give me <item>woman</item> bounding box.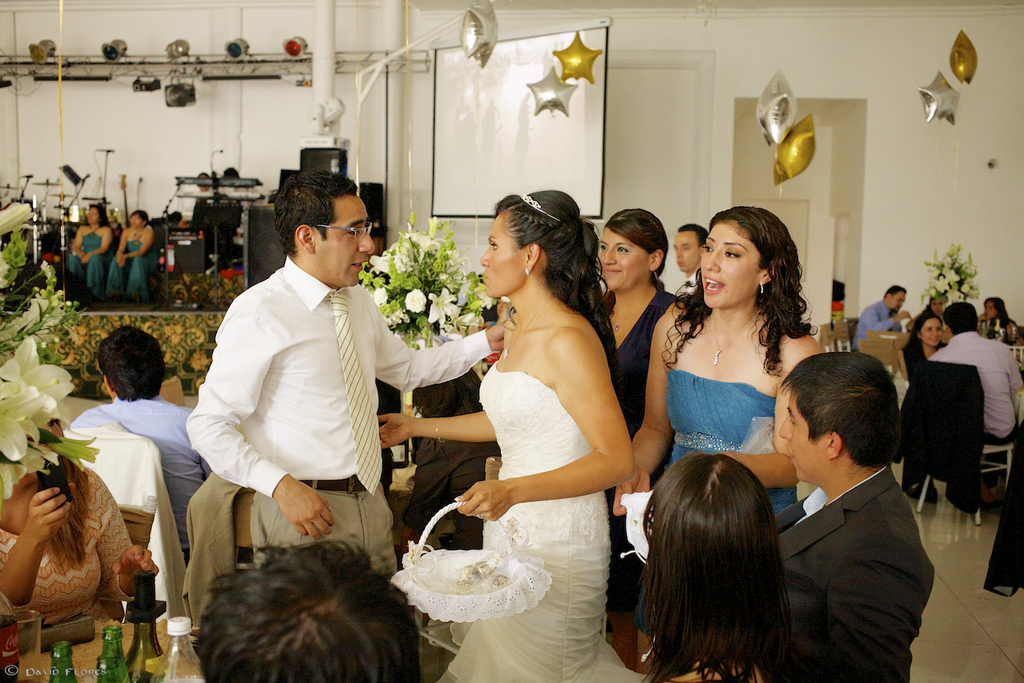
box=[611, 207, 825, 521].
